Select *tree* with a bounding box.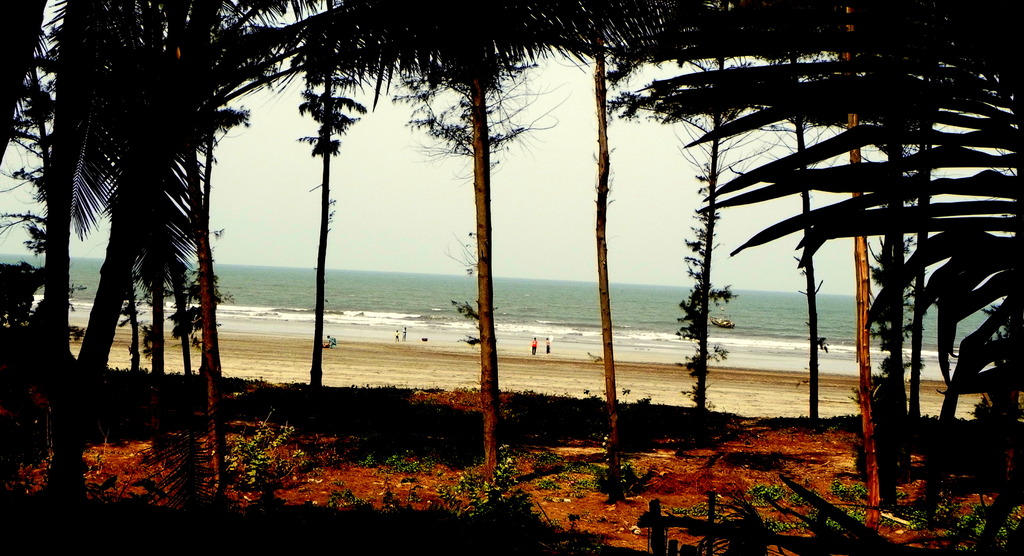
detection(397, 36, 569, 482).
